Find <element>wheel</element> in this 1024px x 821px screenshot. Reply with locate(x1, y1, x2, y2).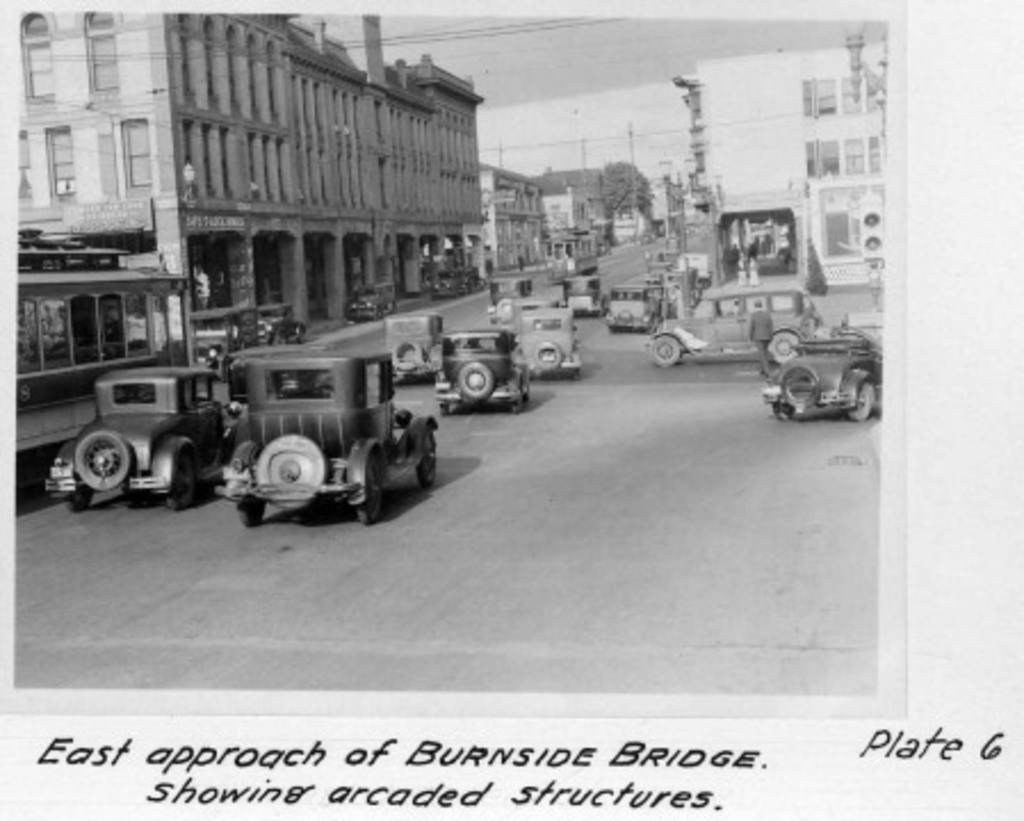
locate(766, 328, 796, 360).
